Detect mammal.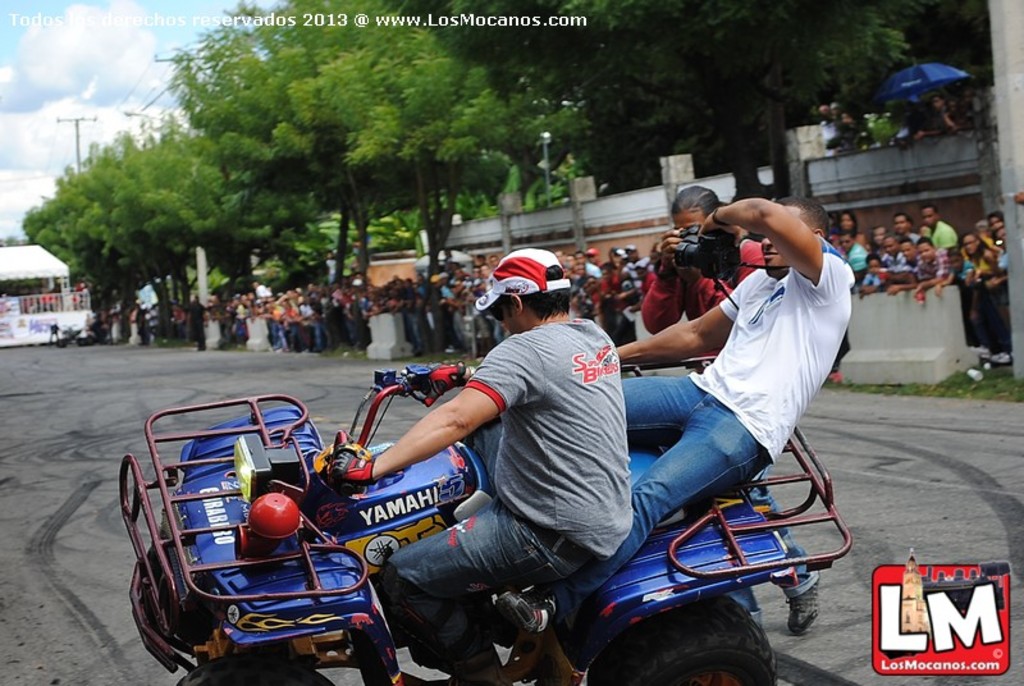
Detected at left=324, top=246, right=636, bottom=685.
